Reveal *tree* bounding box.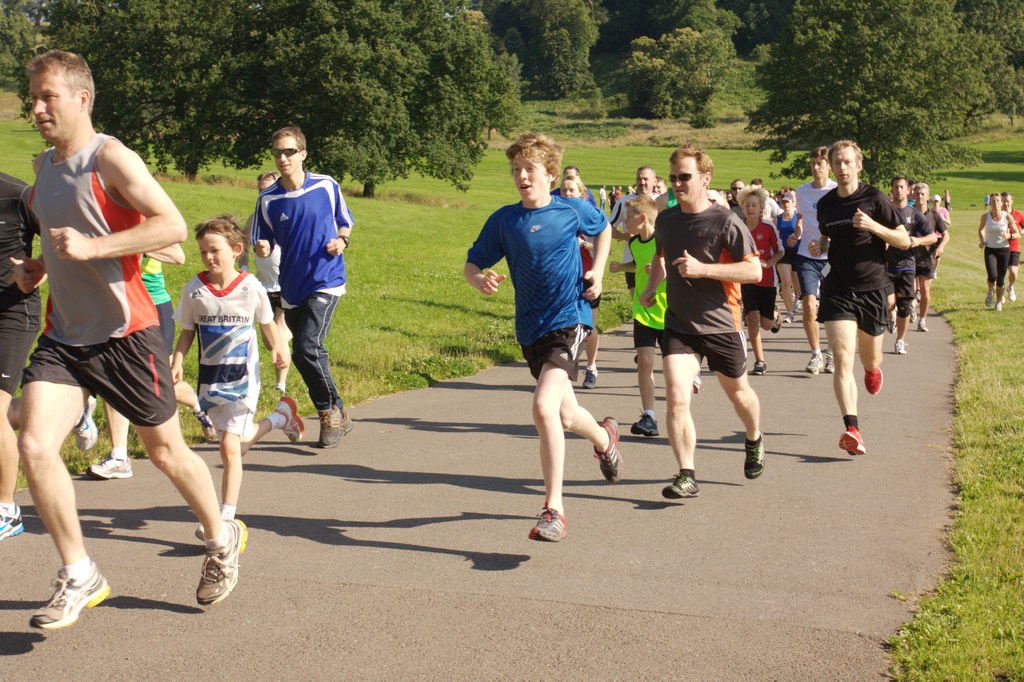
Revealed: locate(292, 0, 519, 199).
